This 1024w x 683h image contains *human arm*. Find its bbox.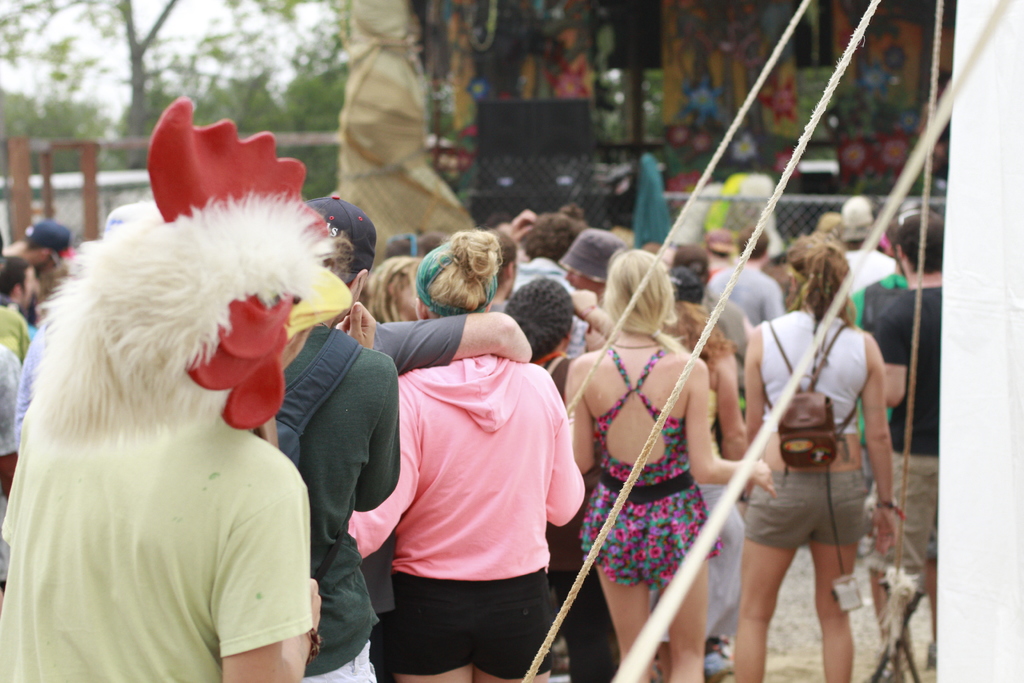
212/461/327/682.
